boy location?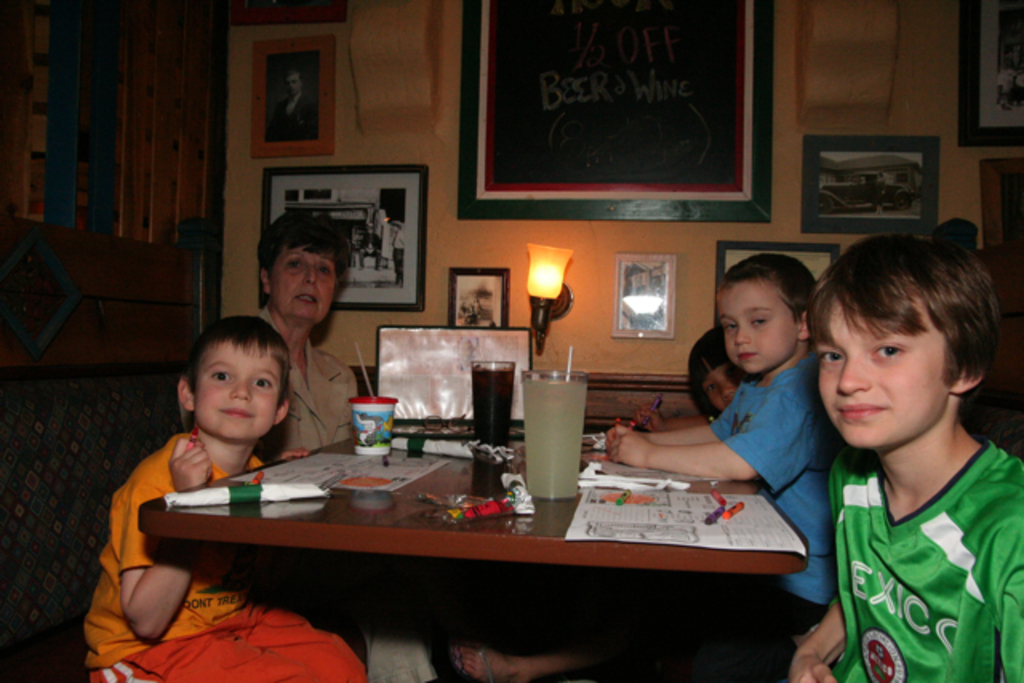
<region>602, 248, 845, 622</region>
